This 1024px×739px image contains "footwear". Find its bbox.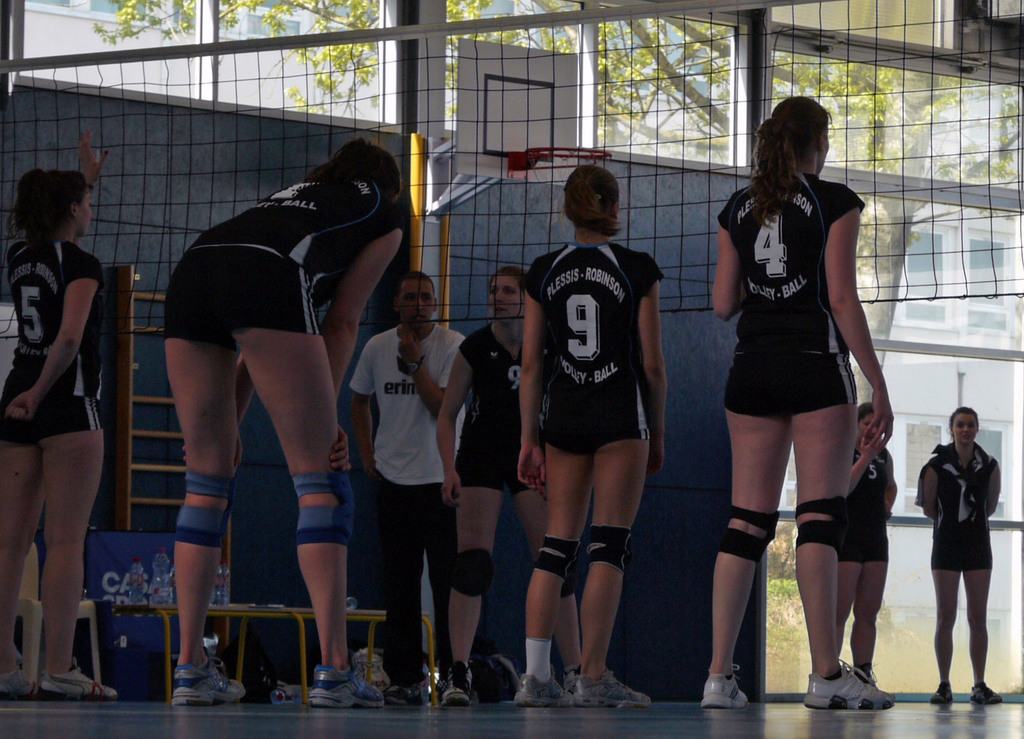
Rect(448, 644, 467, 695).
